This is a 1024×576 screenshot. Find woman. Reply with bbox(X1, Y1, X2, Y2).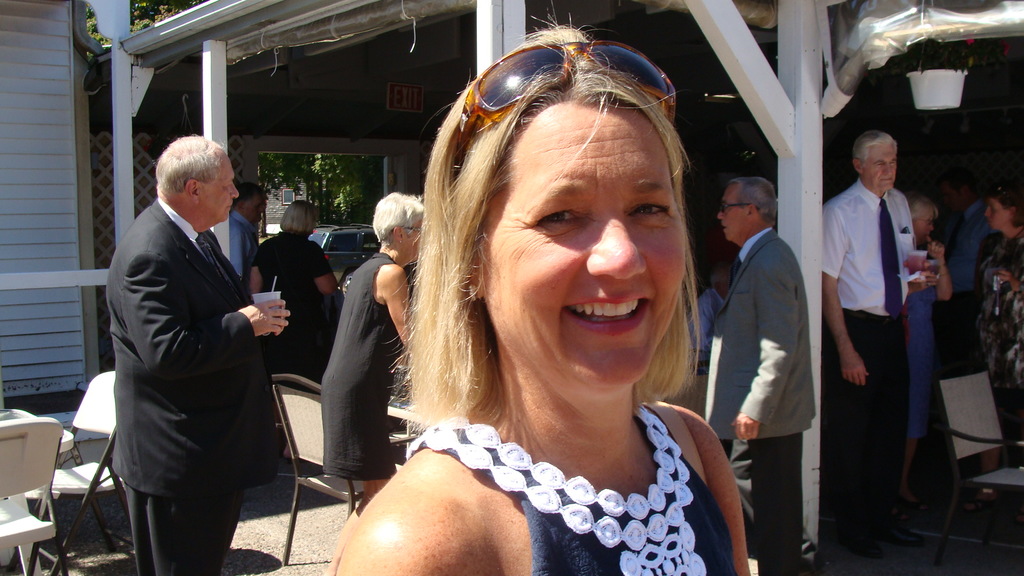
bbox(978, 190, 1023, 444).
